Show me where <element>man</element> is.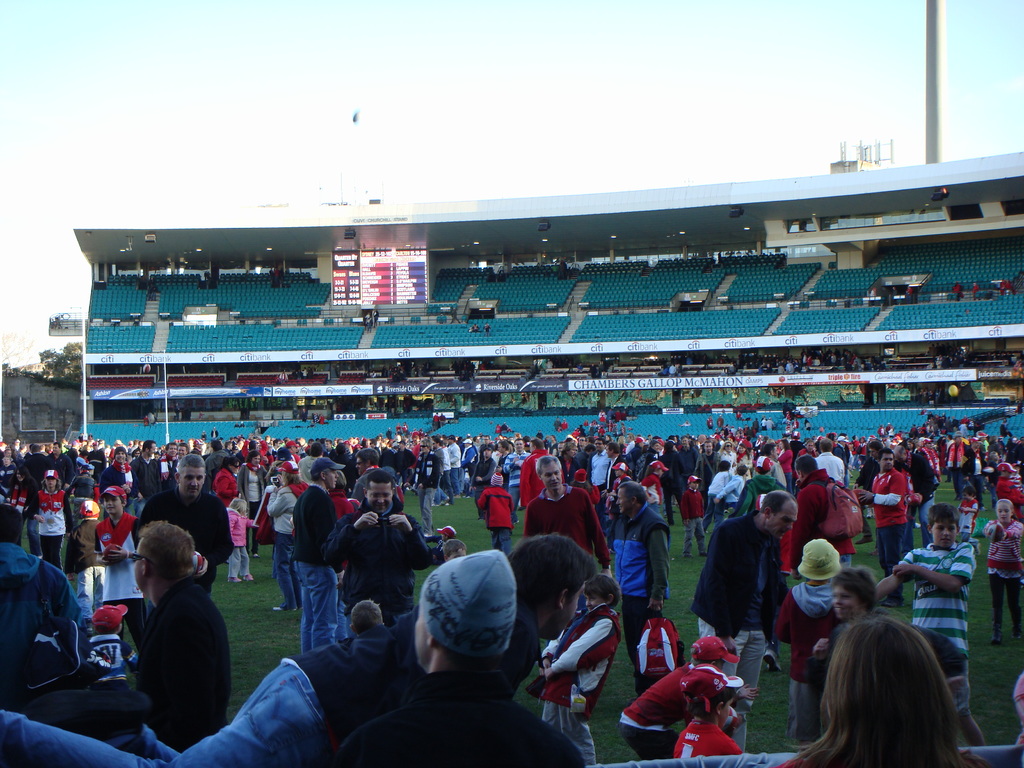
<element>man</element> is at l=501, t=422, r=511, b=433.
